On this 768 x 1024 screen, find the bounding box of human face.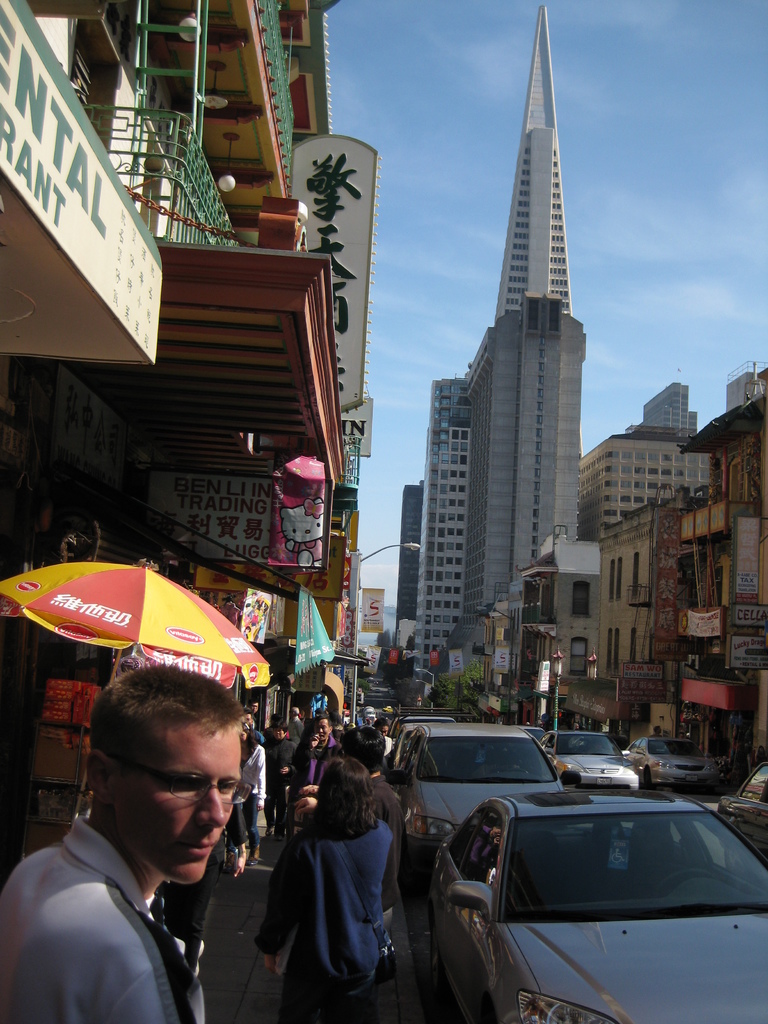
Bounding box: (left=116, top=732, right=243, bottom=879).
